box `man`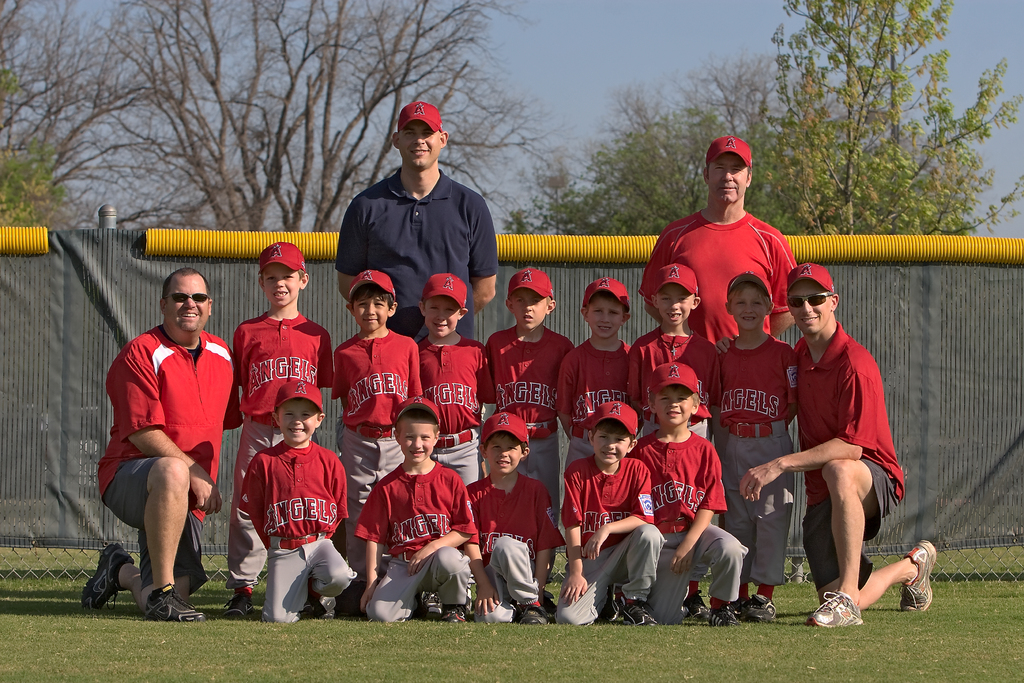
Rect(636, 136, 799, 346)
